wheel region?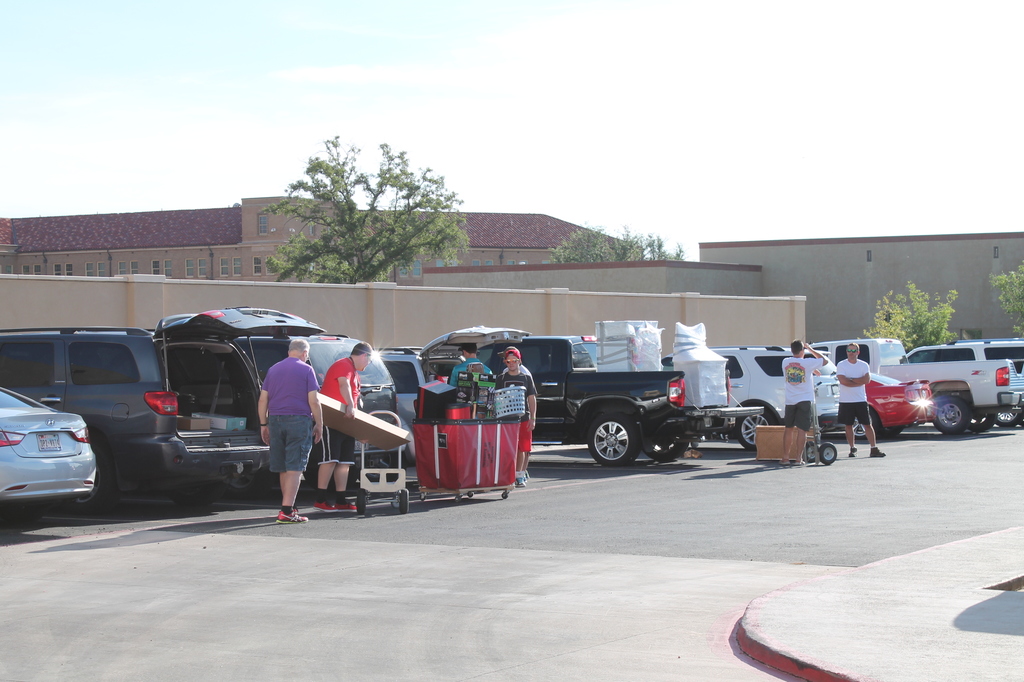
x1=966 y1=394 x2=997 y2=434
